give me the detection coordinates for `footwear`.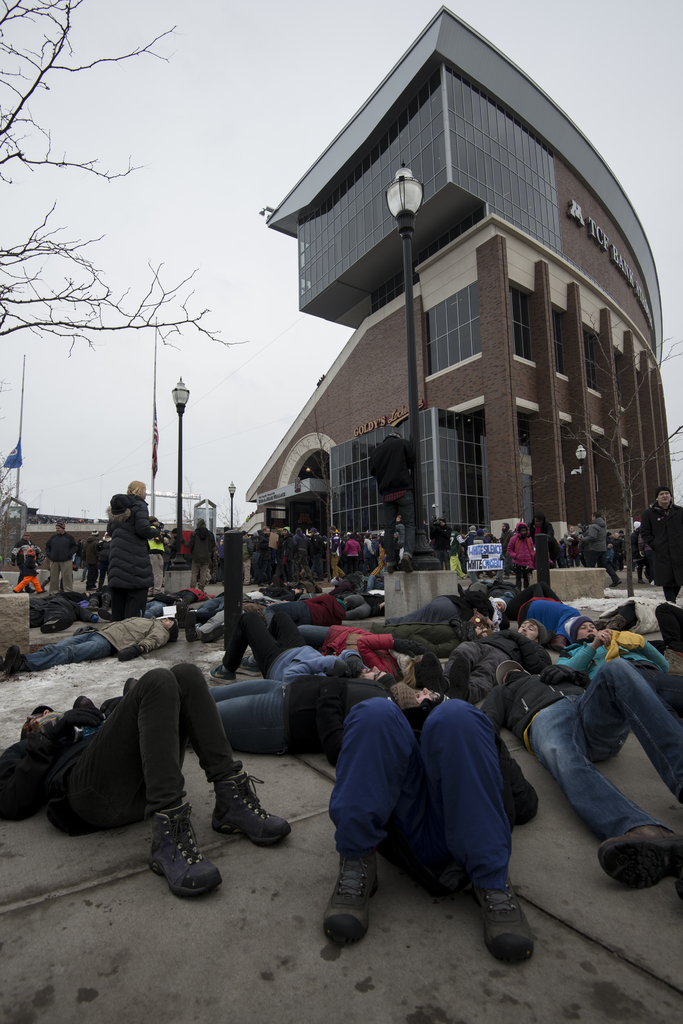
pyautogui.locateOnScreen(591, 824, 677, 896).
